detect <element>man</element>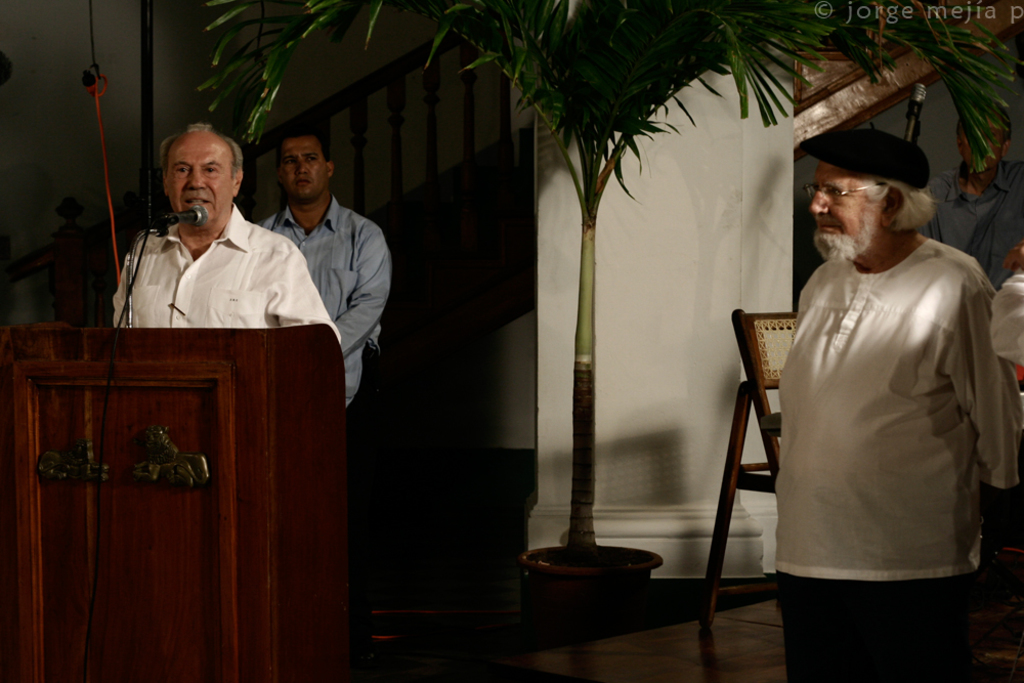
Rect(253, 124, 390, 660)
